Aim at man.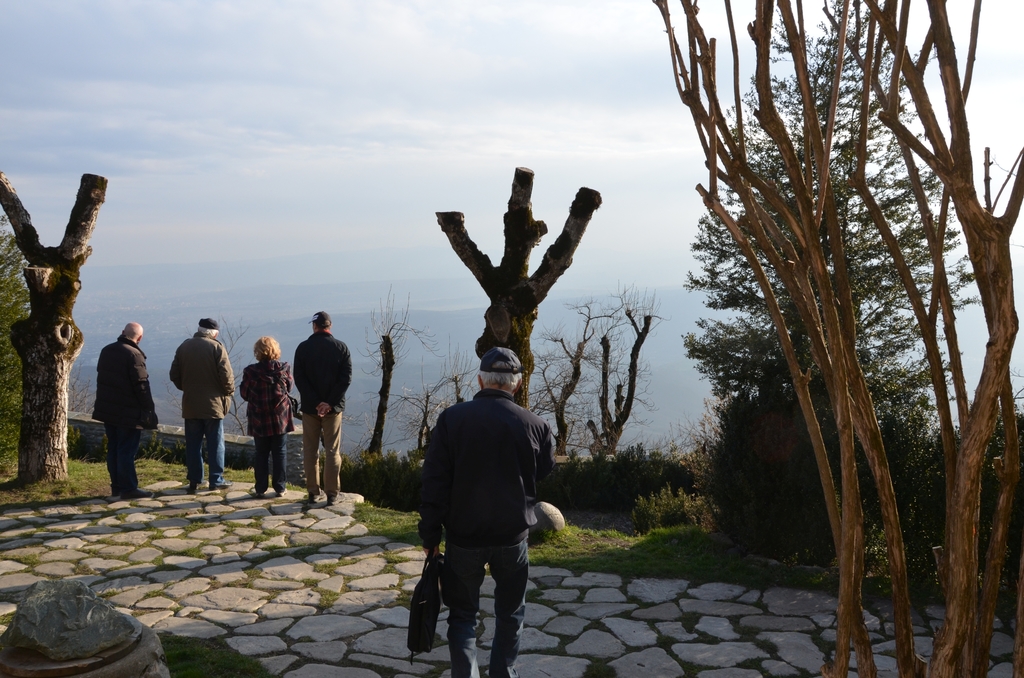
Aimed at select_region(92, 322, 161, 495).
